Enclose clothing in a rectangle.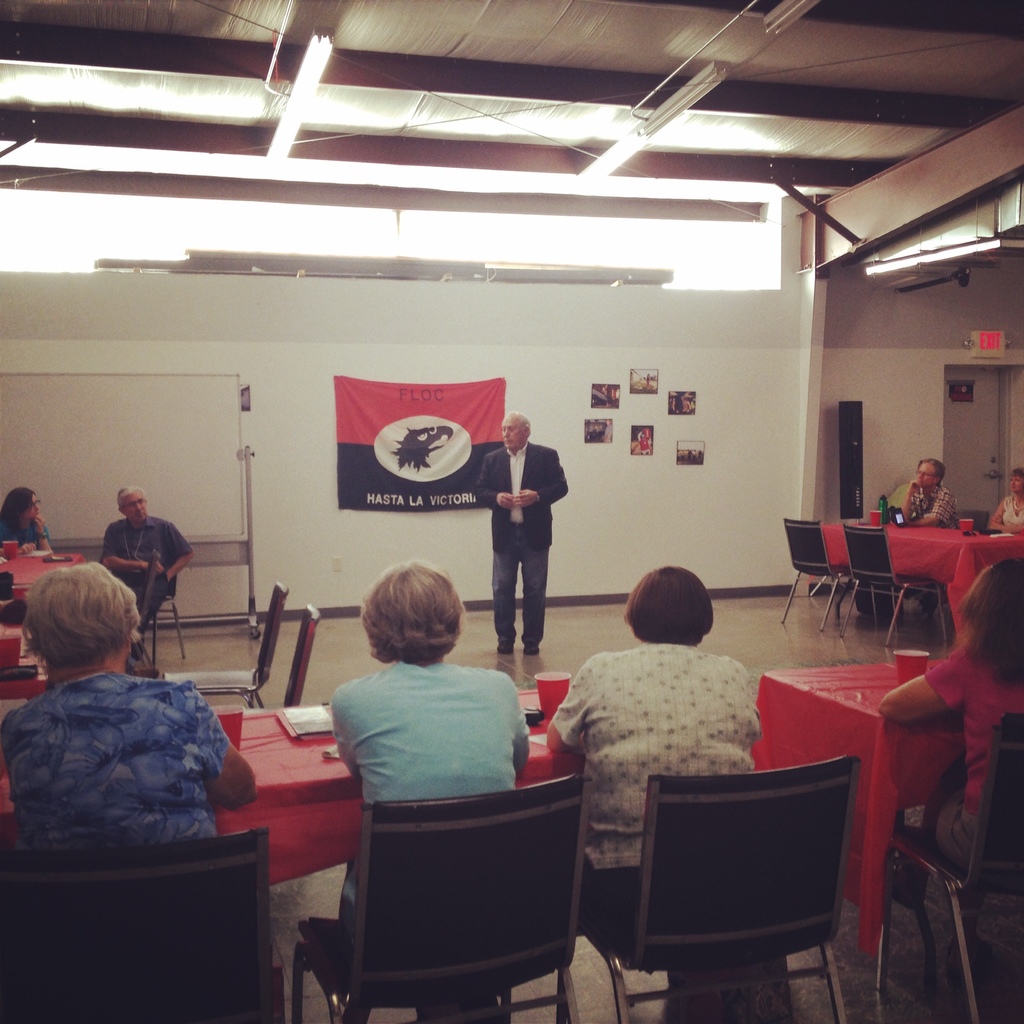
x1=102, y1=521, x2=189, y2=600.
